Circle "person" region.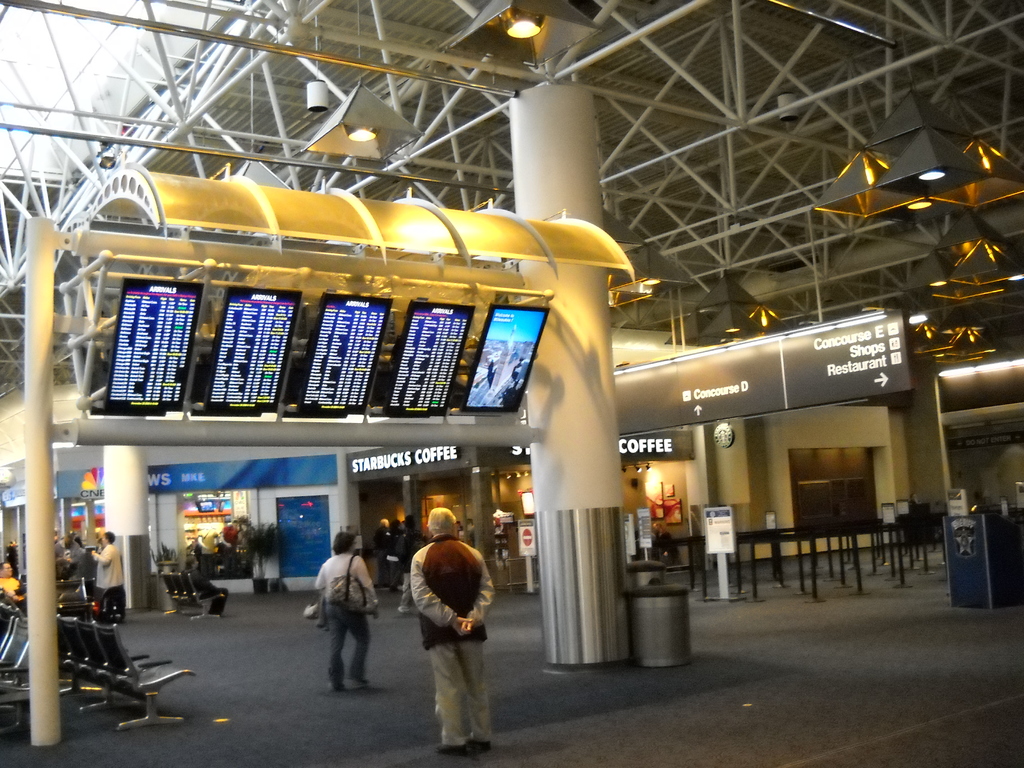
Region: <region>189, 556, 230, 611</region>.
